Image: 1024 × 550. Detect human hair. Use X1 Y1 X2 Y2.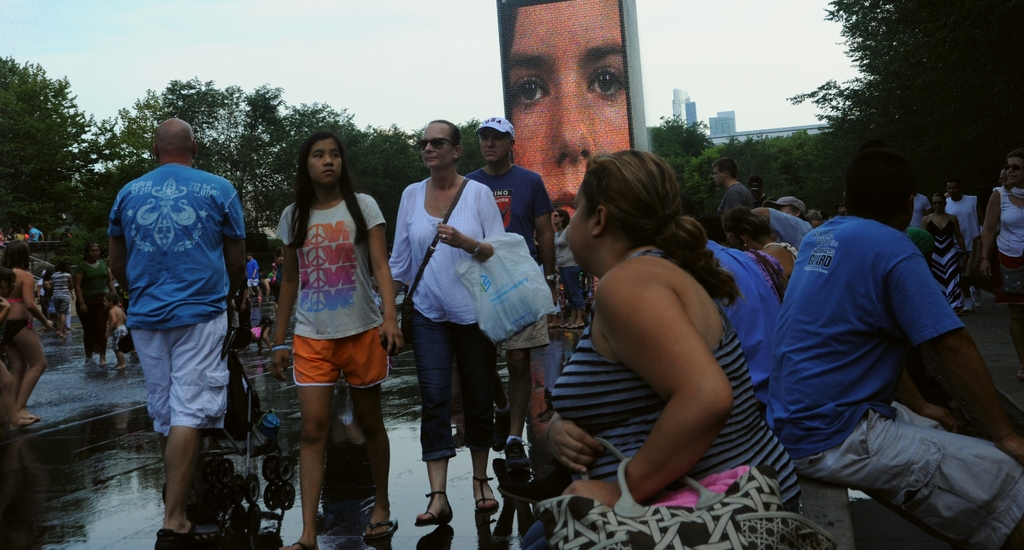
715 154 742 178.
